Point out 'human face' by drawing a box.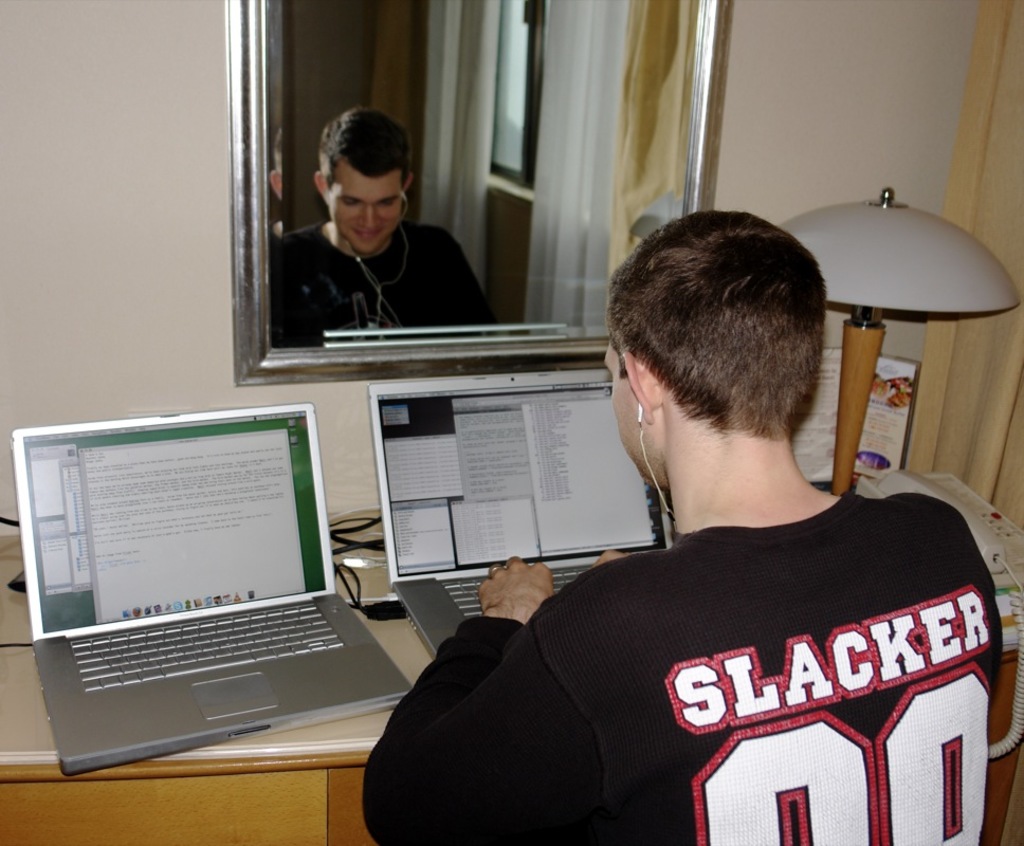
<bbox>609, 329, 661, 488</bbox>.
